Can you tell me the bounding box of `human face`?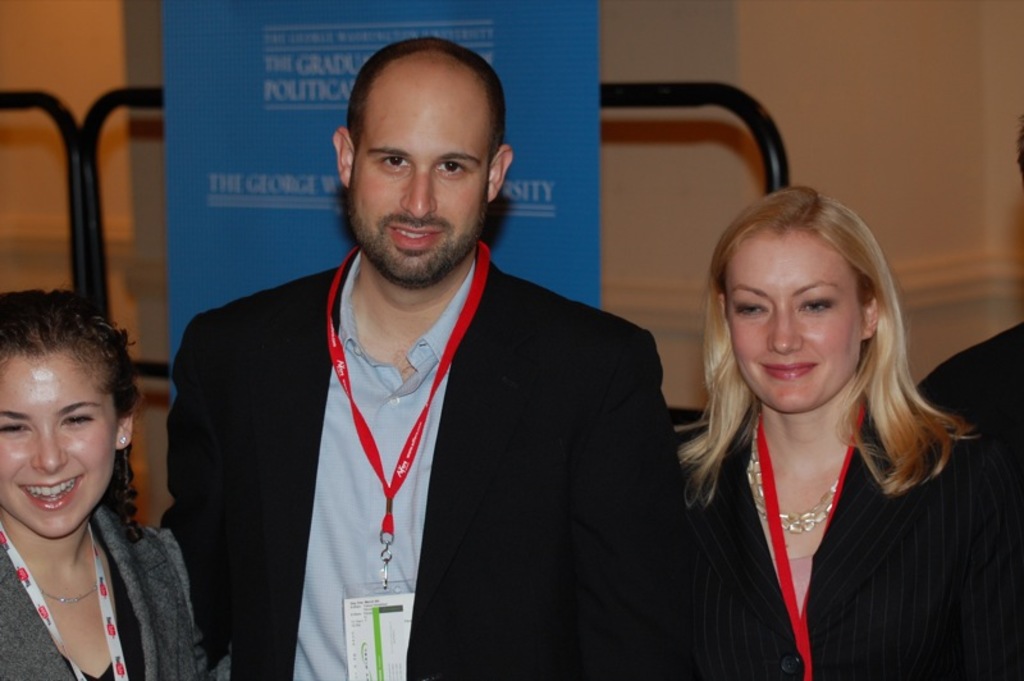
rect(719, 242, 860, 412).
